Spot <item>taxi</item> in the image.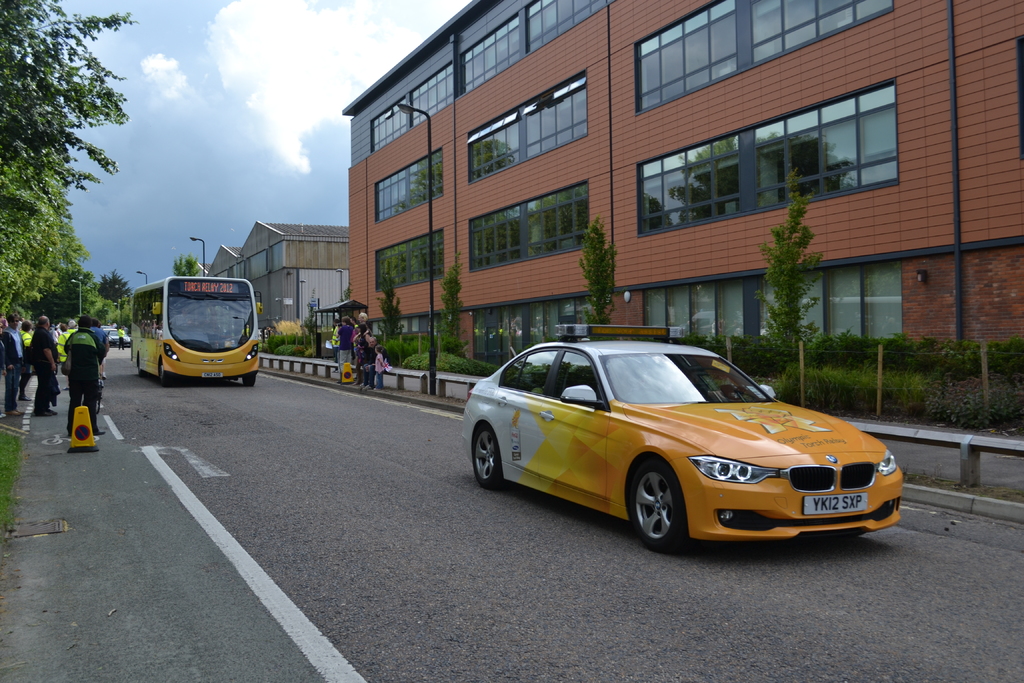
<item>taxi</item> found at bbox=(440, 310, 907, 561).
